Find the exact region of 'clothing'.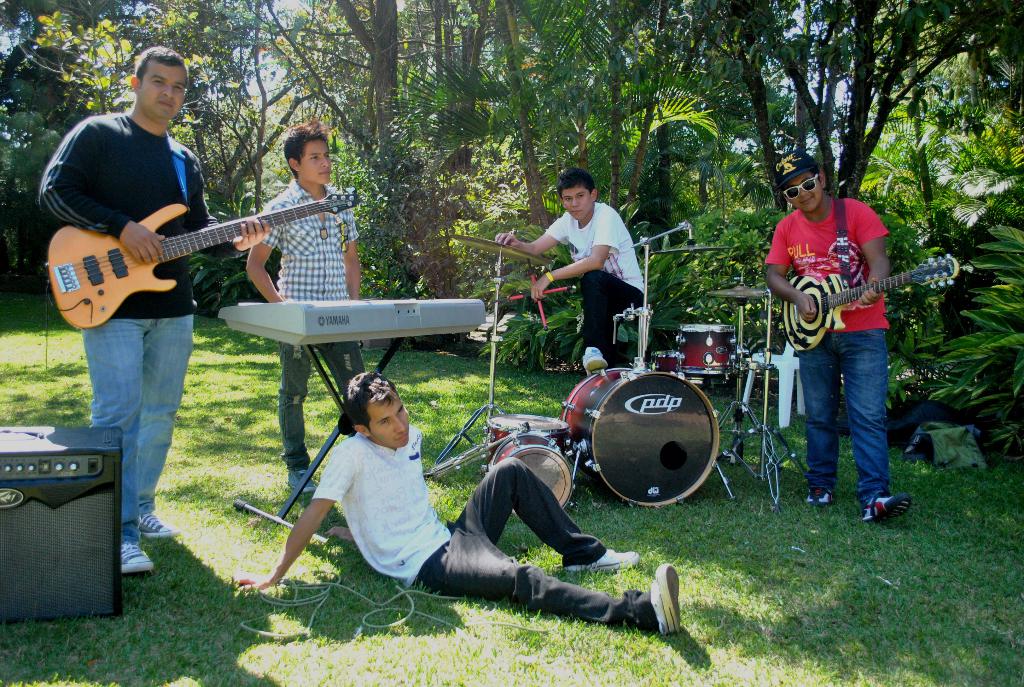
Exact region: x1=312 y1=423 x2=655 y2=632.
